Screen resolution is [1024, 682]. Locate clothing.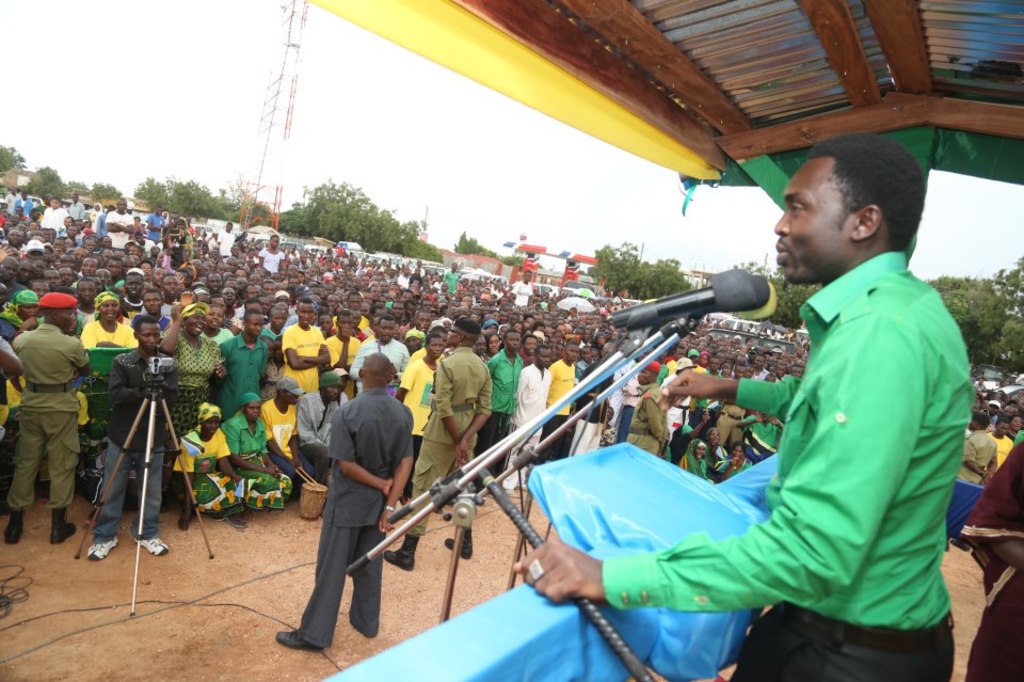
left=35, top=205, right=67, bottom=233.
